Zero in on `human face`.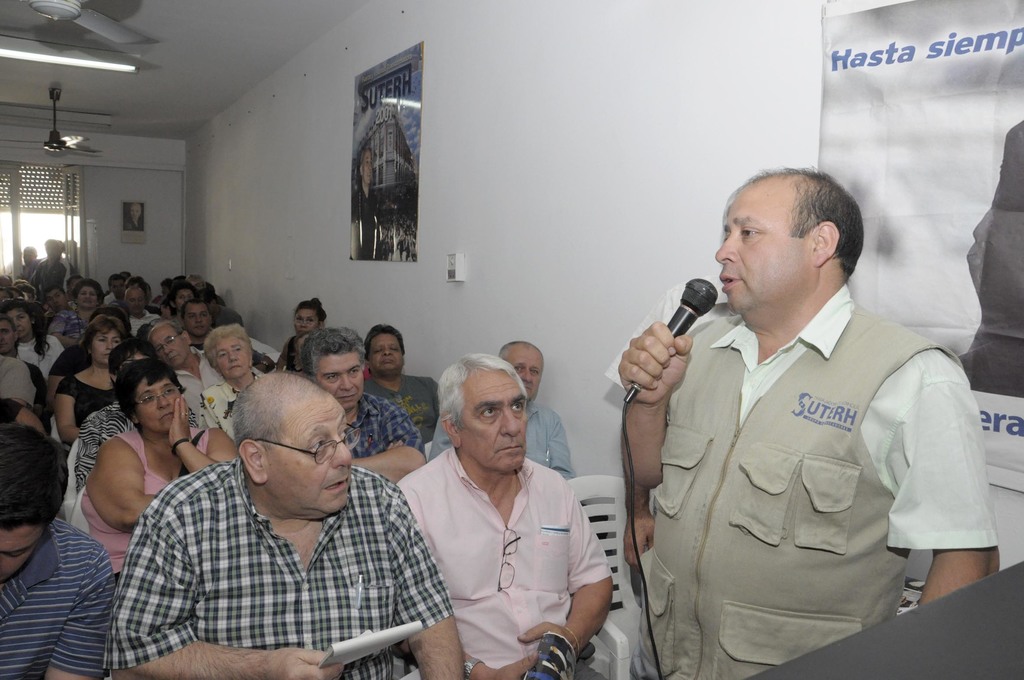
Zeroed in: rect(157, 329, 189, 363).
